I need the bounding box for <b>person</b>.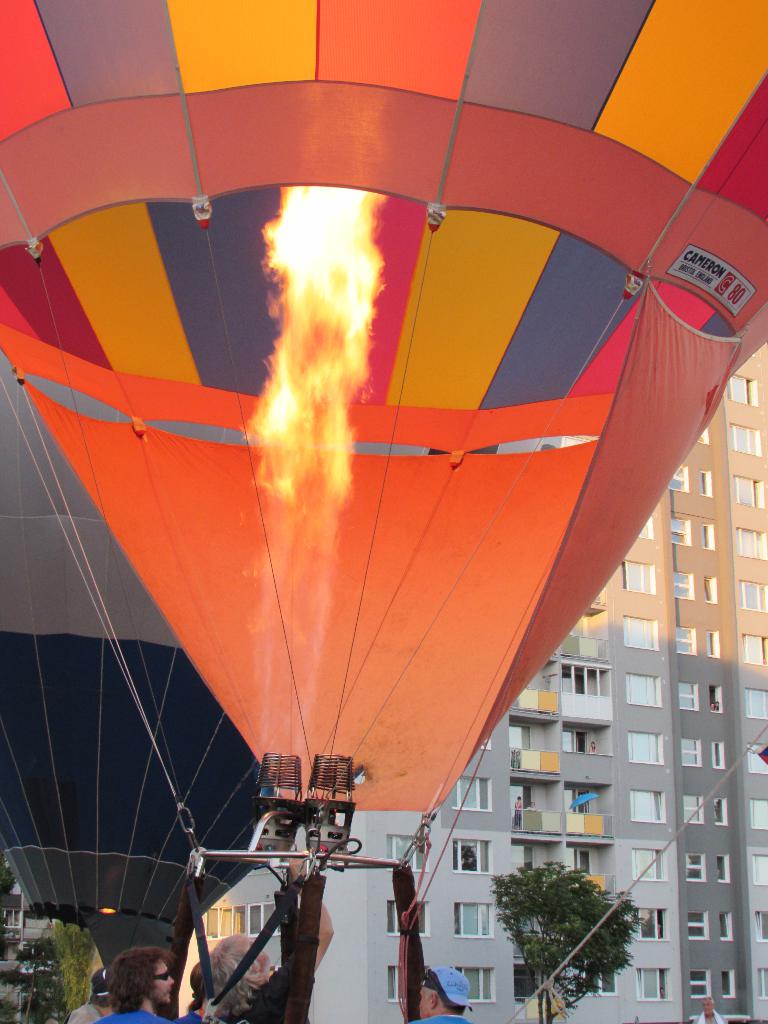
Here it is: bbox=(415, 965, 472, 1023).
